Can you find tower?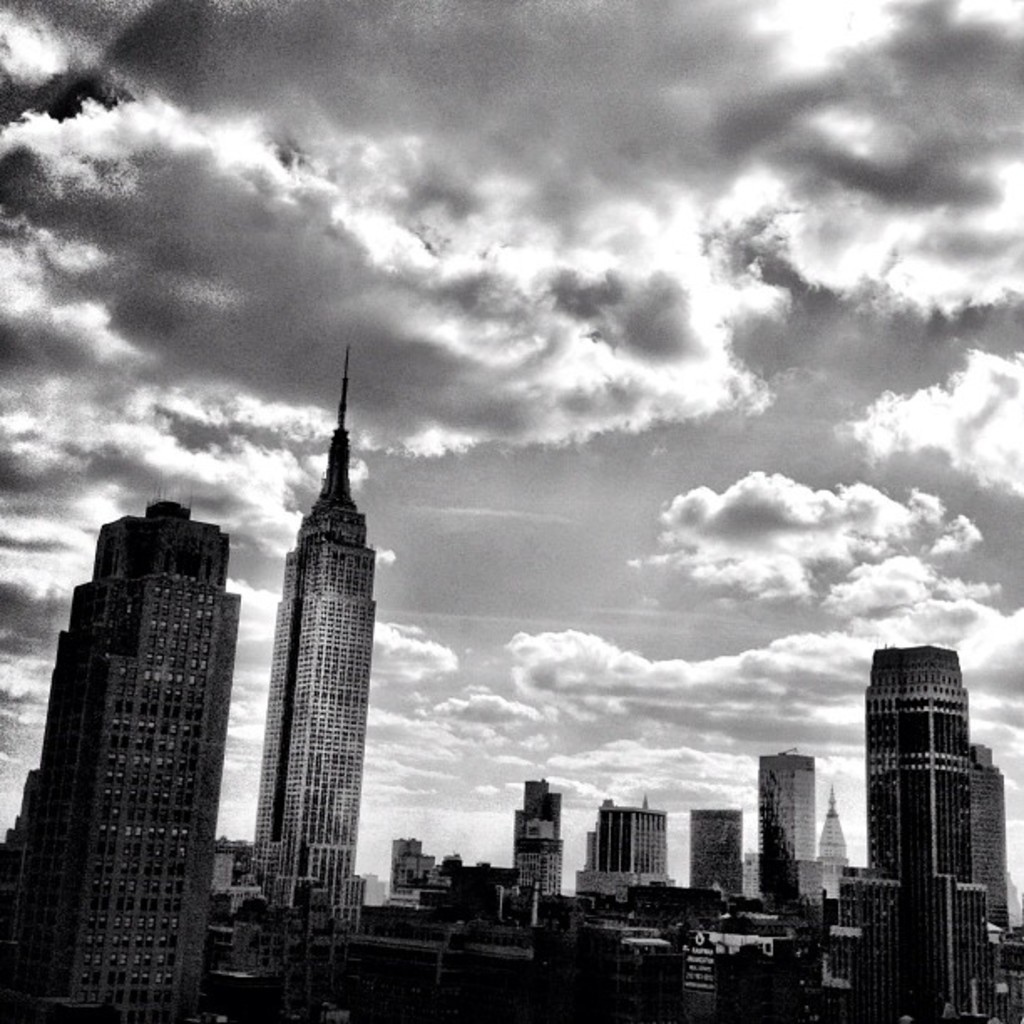
Yes, bounding box: 820:796:852:895.
